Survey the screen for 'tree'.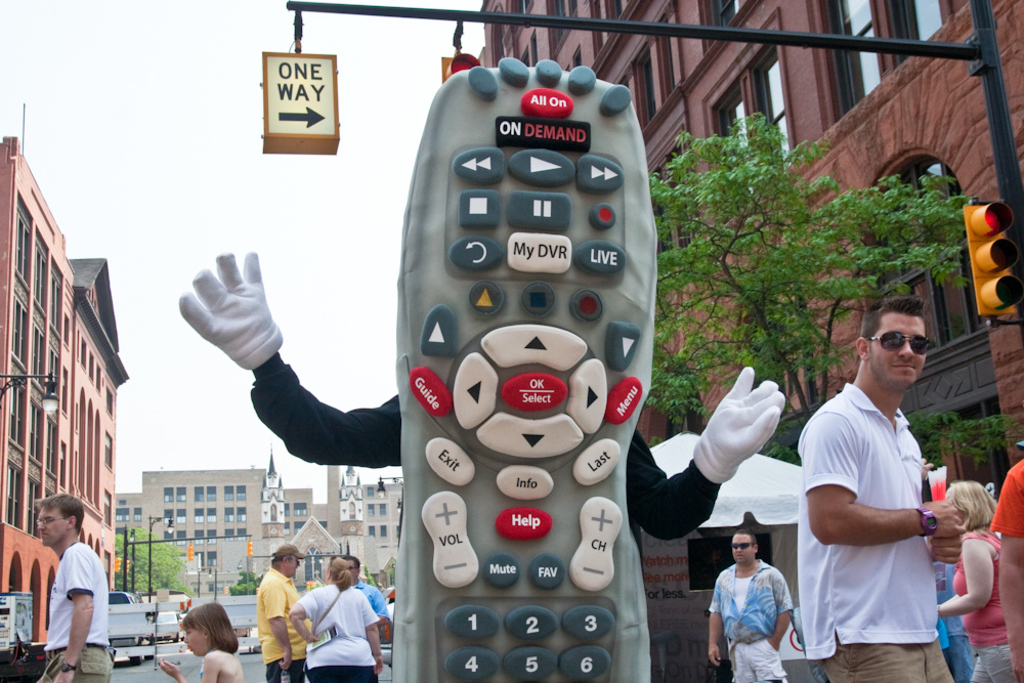
Survey found: left=115, top=523, right=128, bottom=587.
